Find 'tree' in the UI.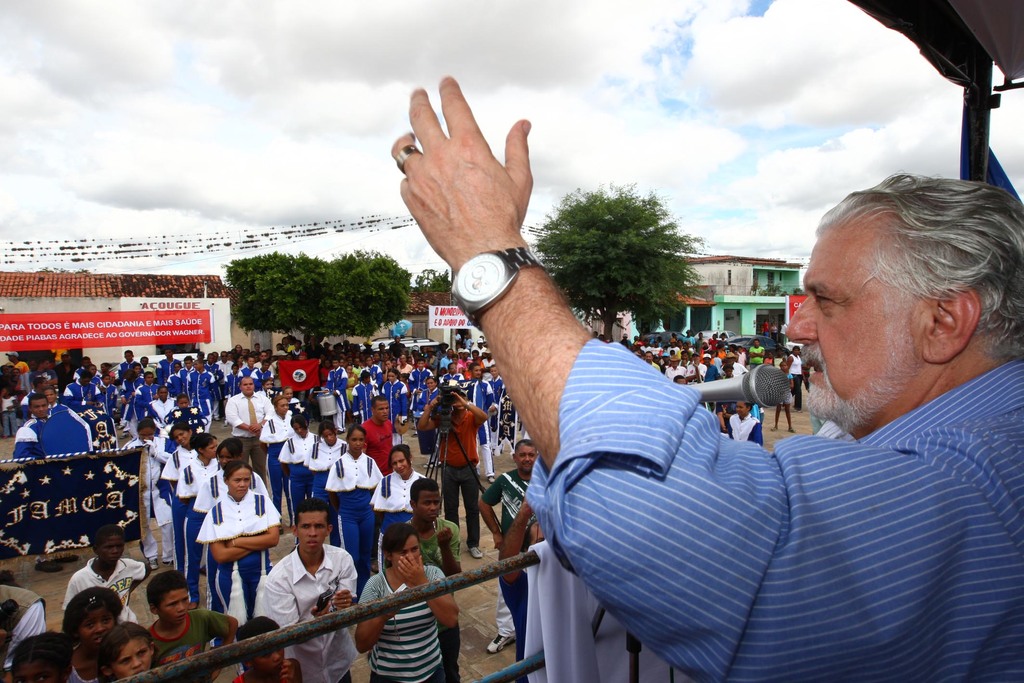
UI element at box(216, 252, 406, 350).
